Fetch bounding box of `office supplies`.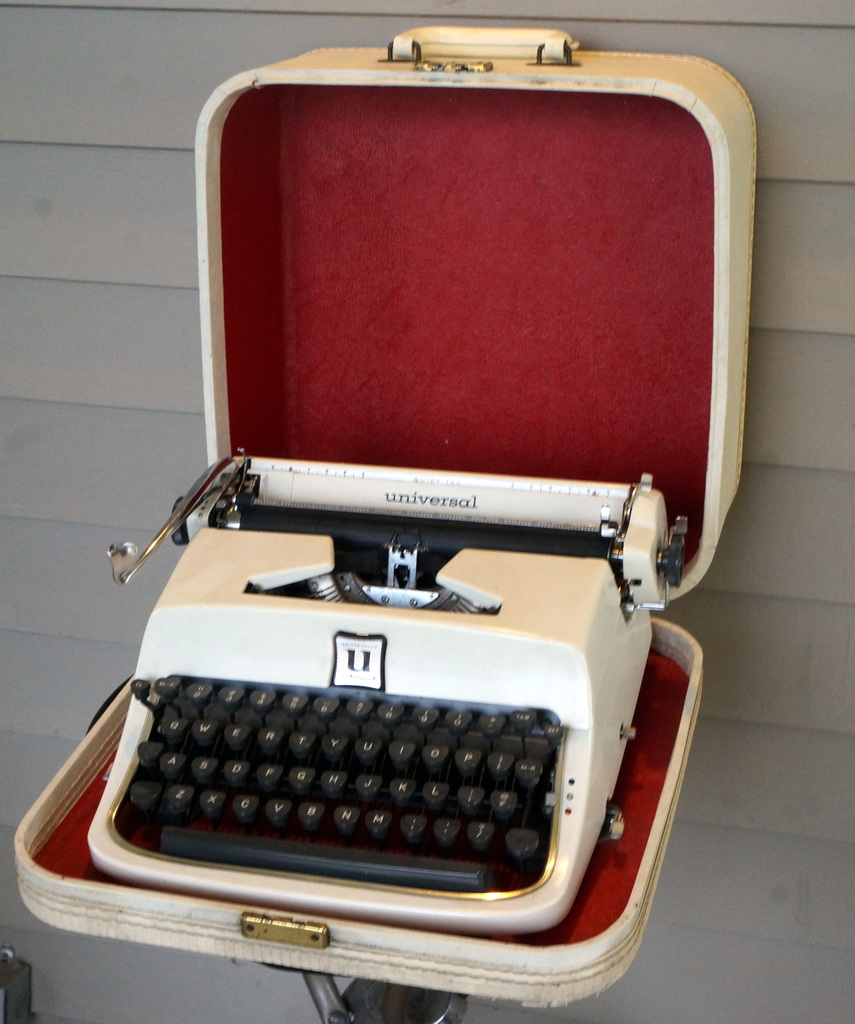
Bbox: (5,28,767,998).
